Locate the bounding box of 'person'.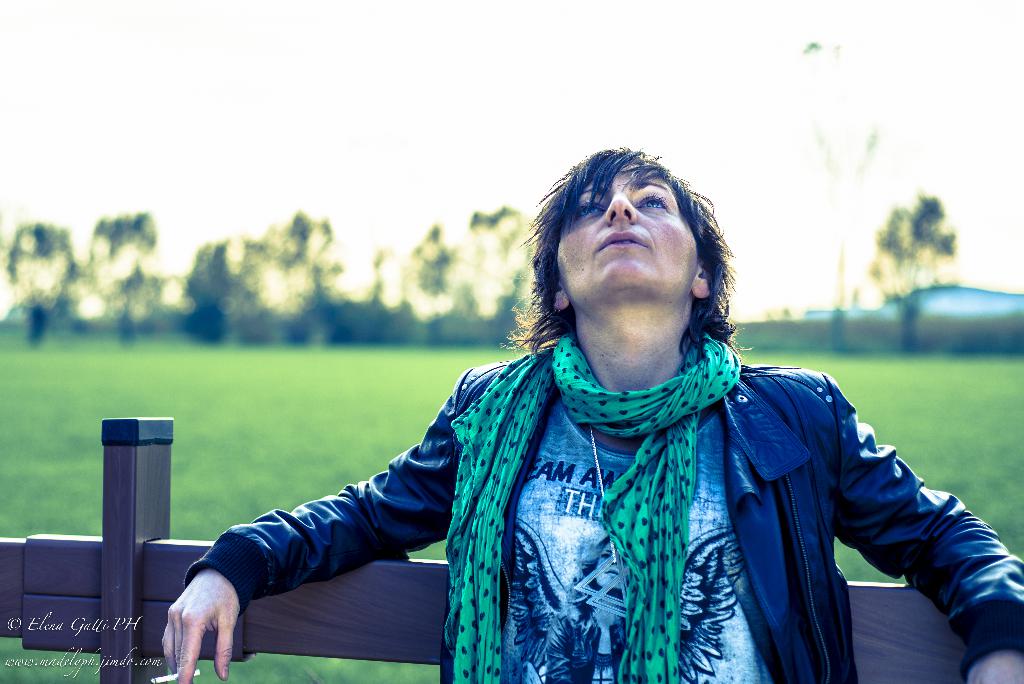
Bounding box: pyautogui.locateOnScreen(163, 143, 1023, 683).
